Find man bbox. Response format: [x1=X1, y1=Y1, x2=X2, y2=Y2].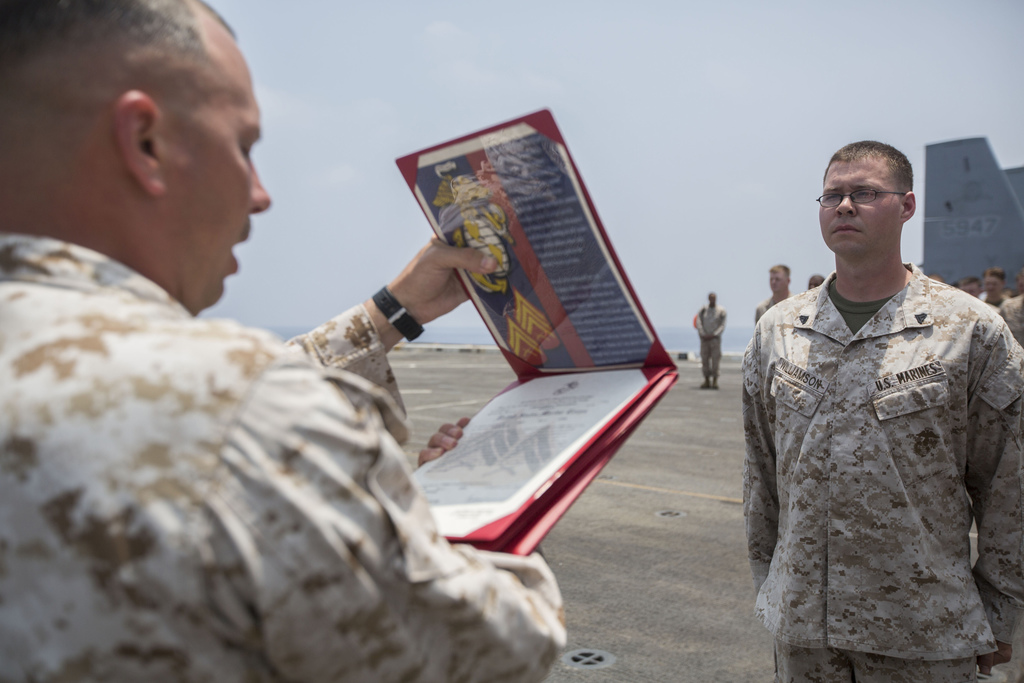
[x1=806, y1=270, x2=826, y2=292].
